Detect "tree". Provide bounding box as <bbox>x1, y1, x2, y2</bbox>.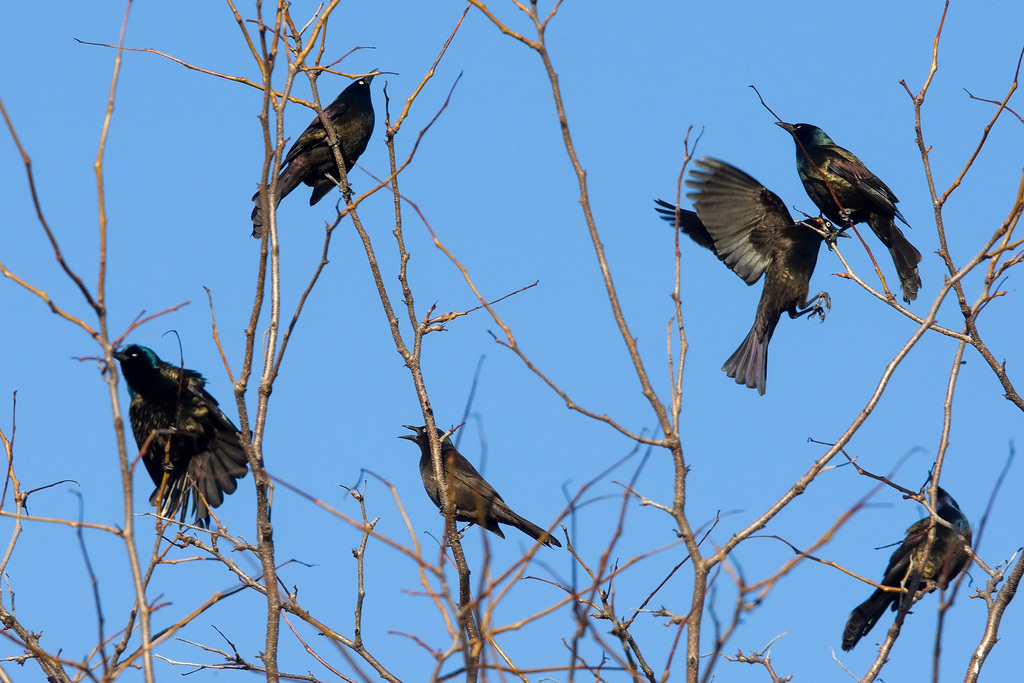
<bbox>0, 0, 1023, 682</bbox>.
